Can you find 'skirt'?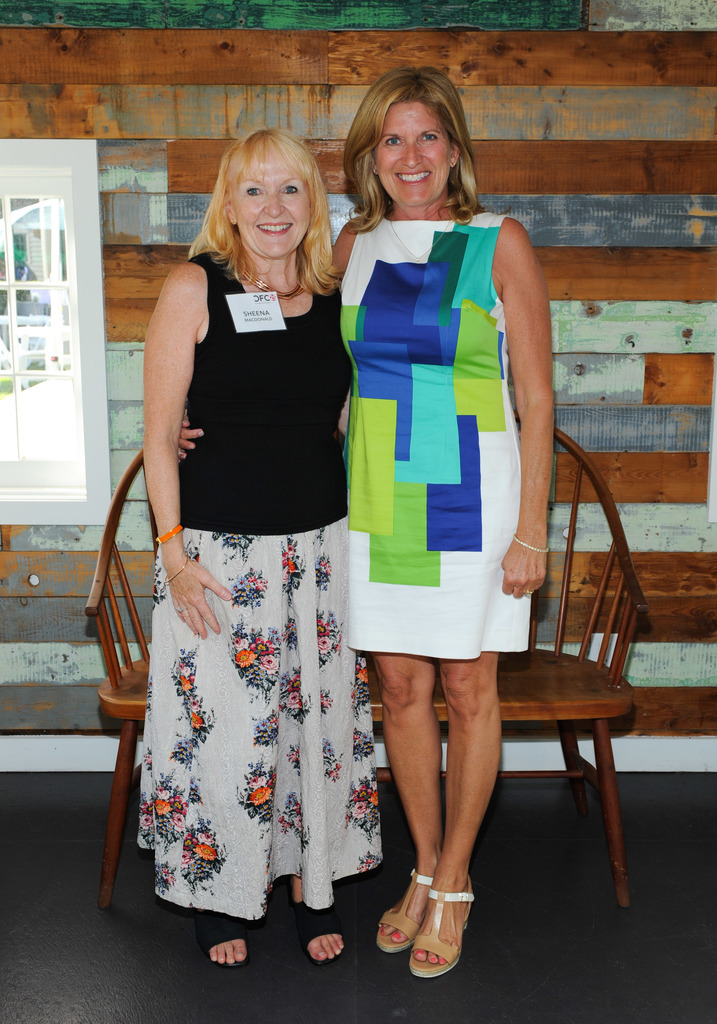
Yes, bounding box: <bbox>139, 506, 386, 924</bbox>.
